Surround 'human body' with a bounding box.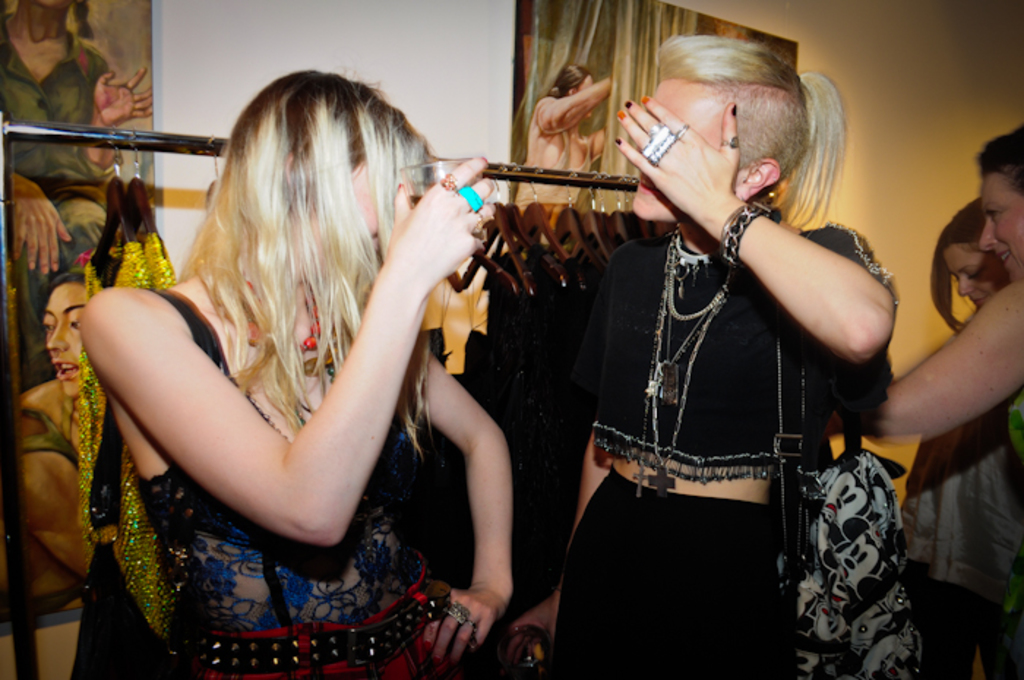
828, 123, 1023, 679.
